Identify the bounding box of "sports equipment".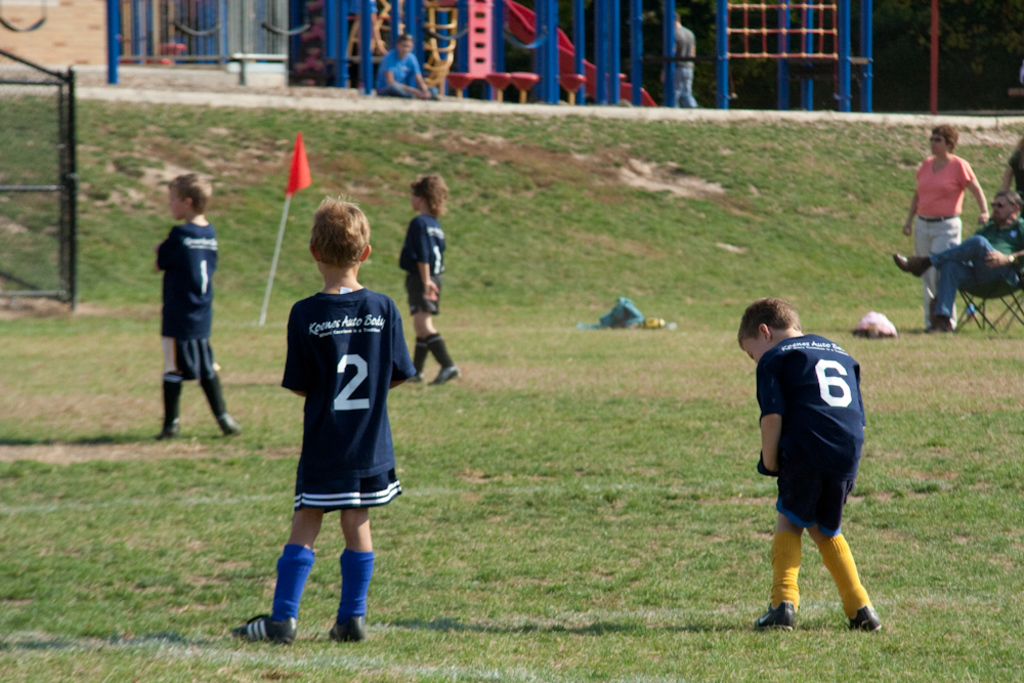
755/602/799/636.
